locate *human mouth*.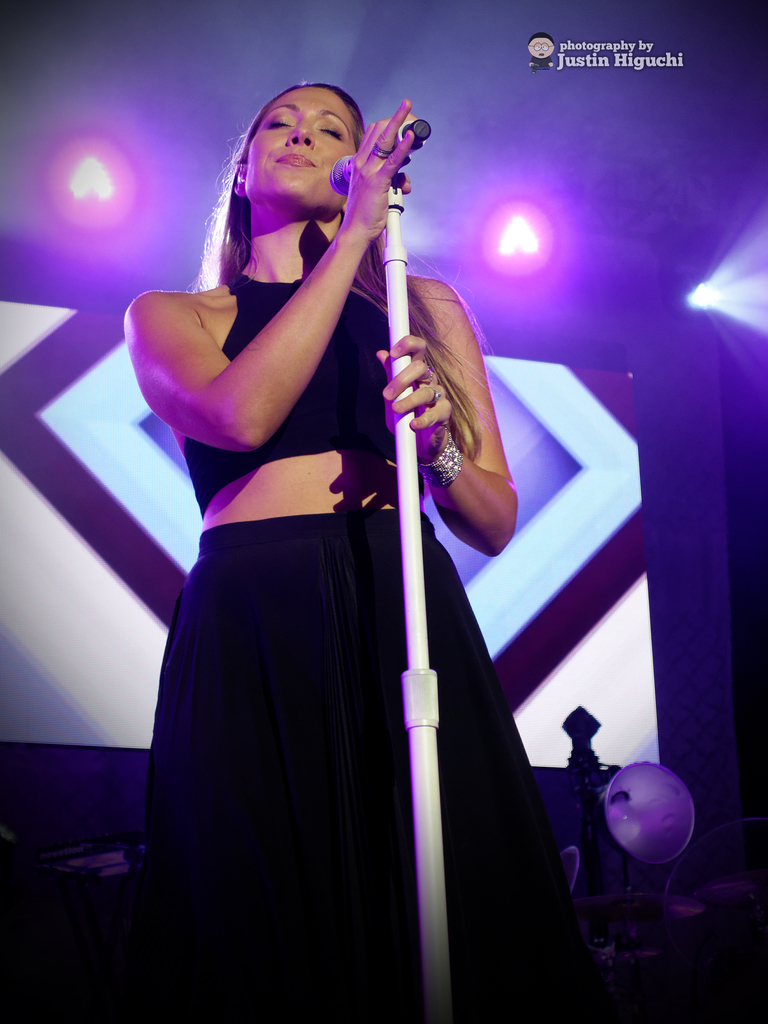
Bounding box: l=275, t=147, r=317, b=168.
